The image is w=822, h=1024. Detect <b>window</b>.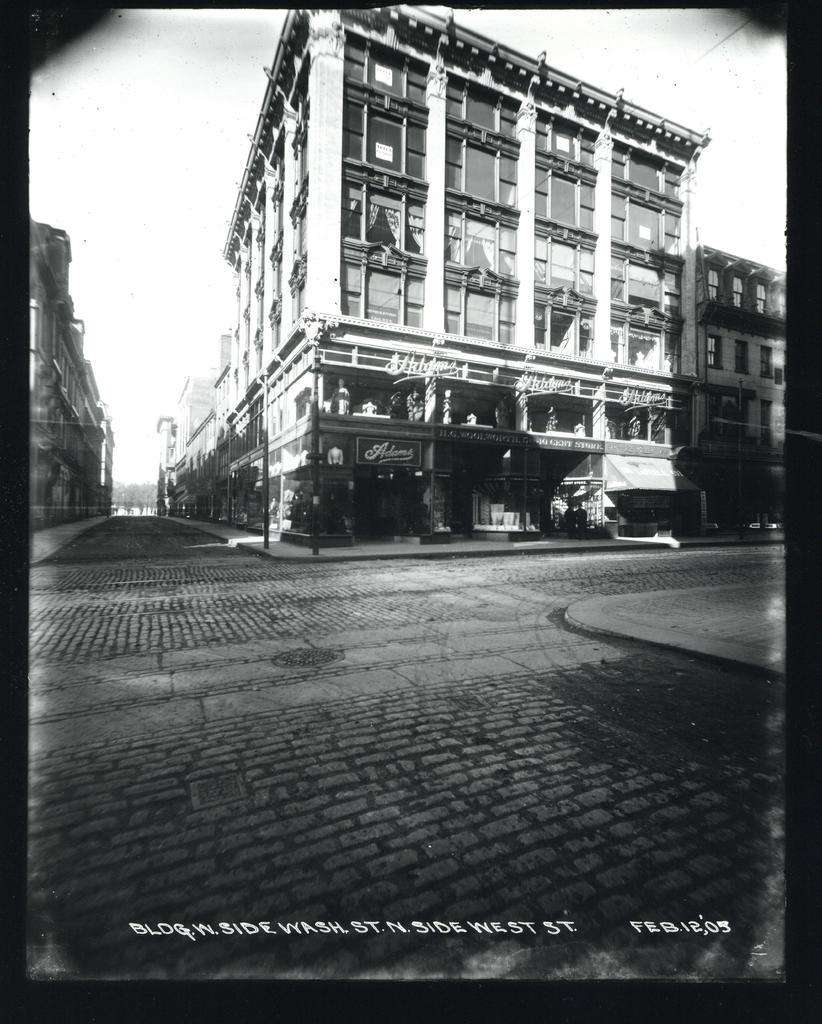
Detection: [778, 293, 787, 321].
